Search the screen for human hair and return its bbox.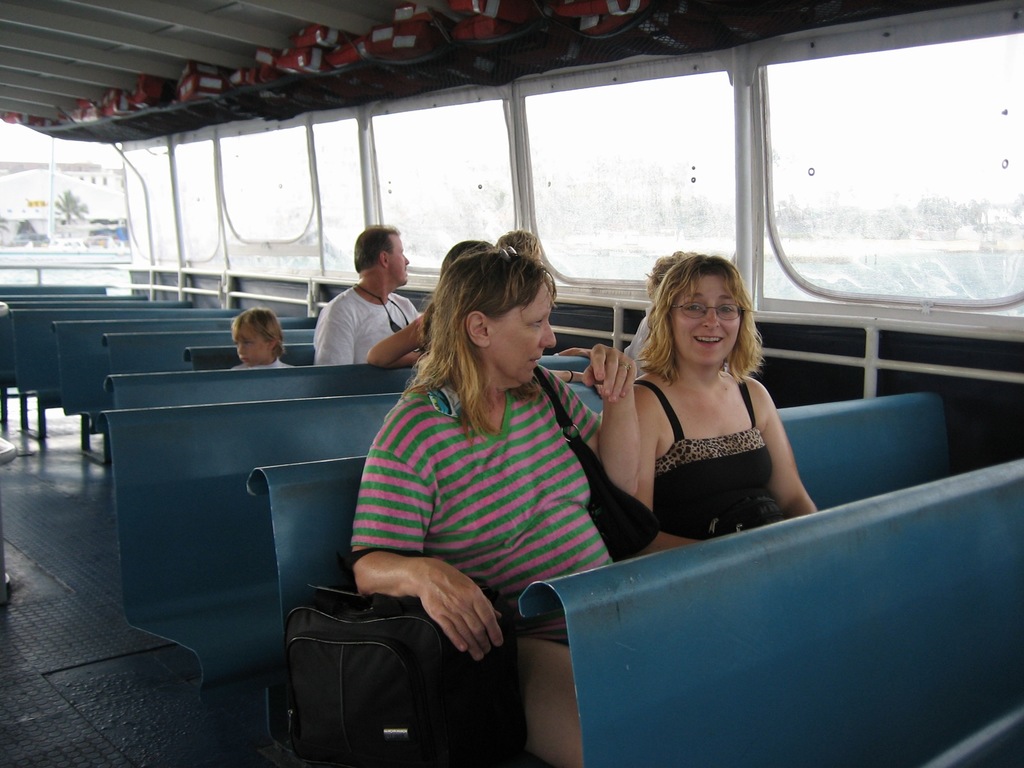
Found: bbox=[640, 244, 776, 359].
